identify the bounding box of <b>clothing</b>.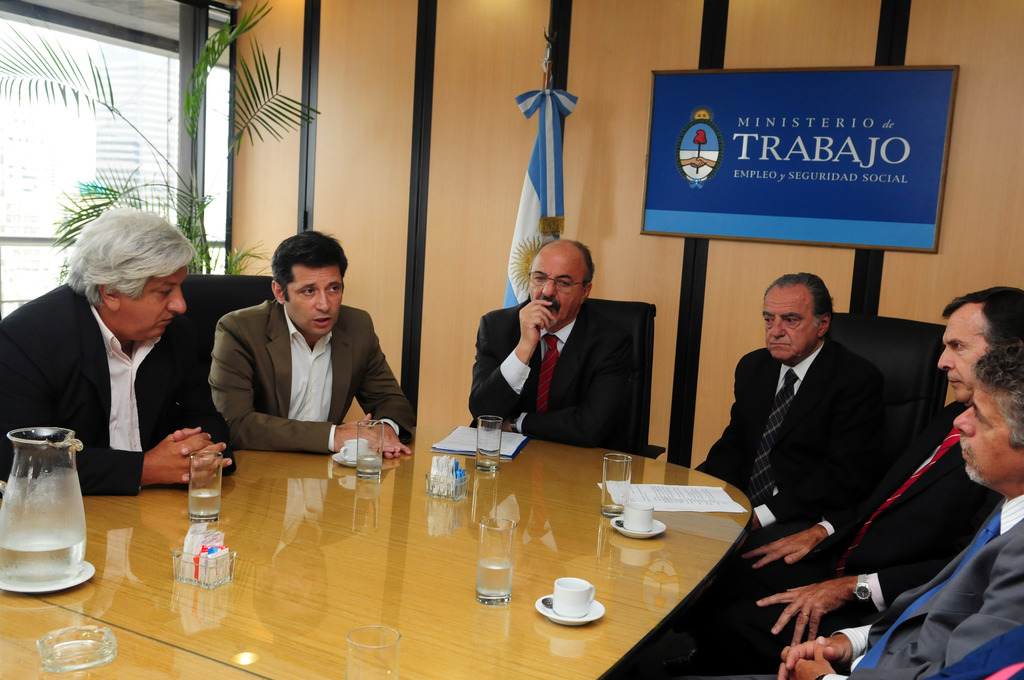
(662, 400, 1004, 679).
